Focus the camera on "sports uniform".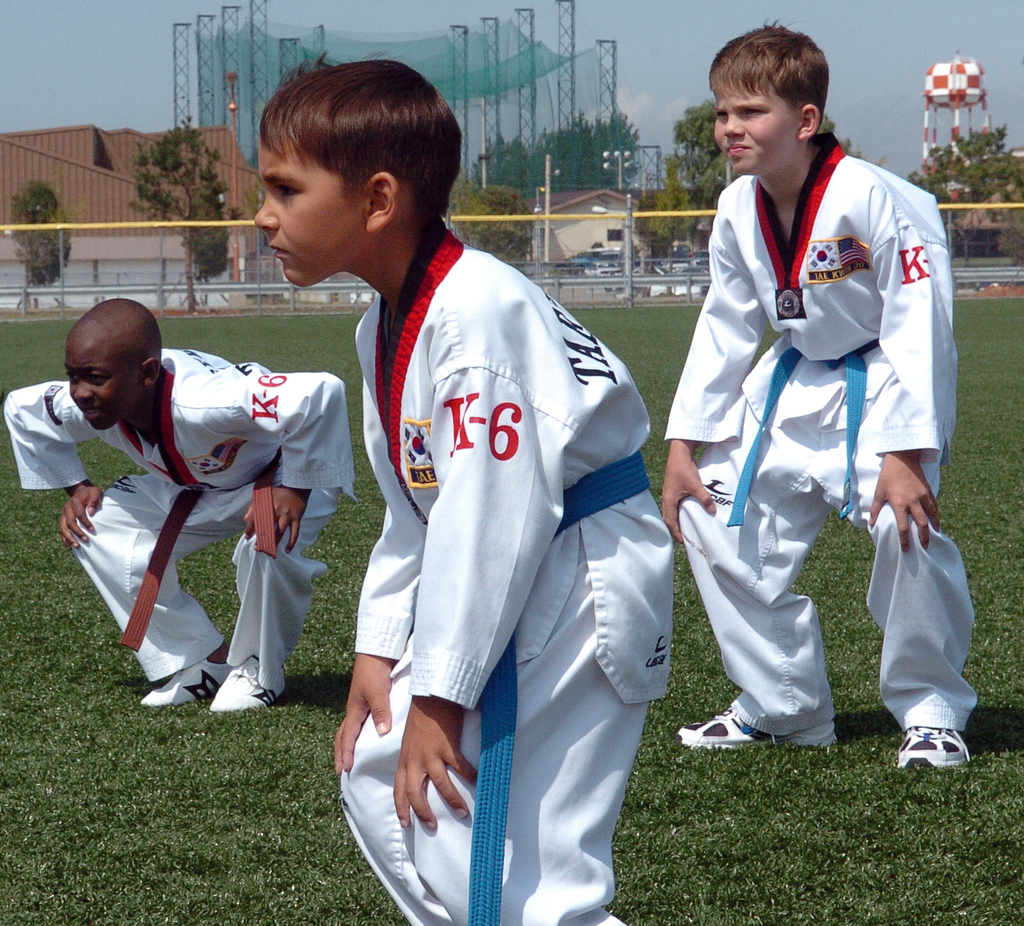
Focus region: (x1=332, y1=223, x2=677, y2=925).
